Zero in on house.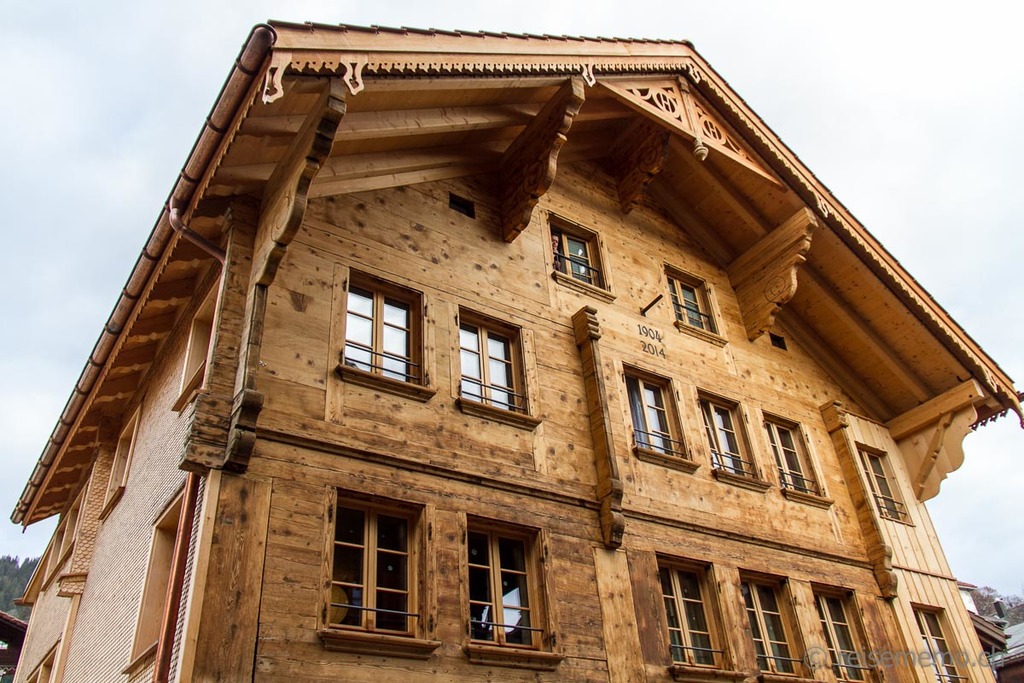
Zeroed in: 9, 0, 987, 682.
